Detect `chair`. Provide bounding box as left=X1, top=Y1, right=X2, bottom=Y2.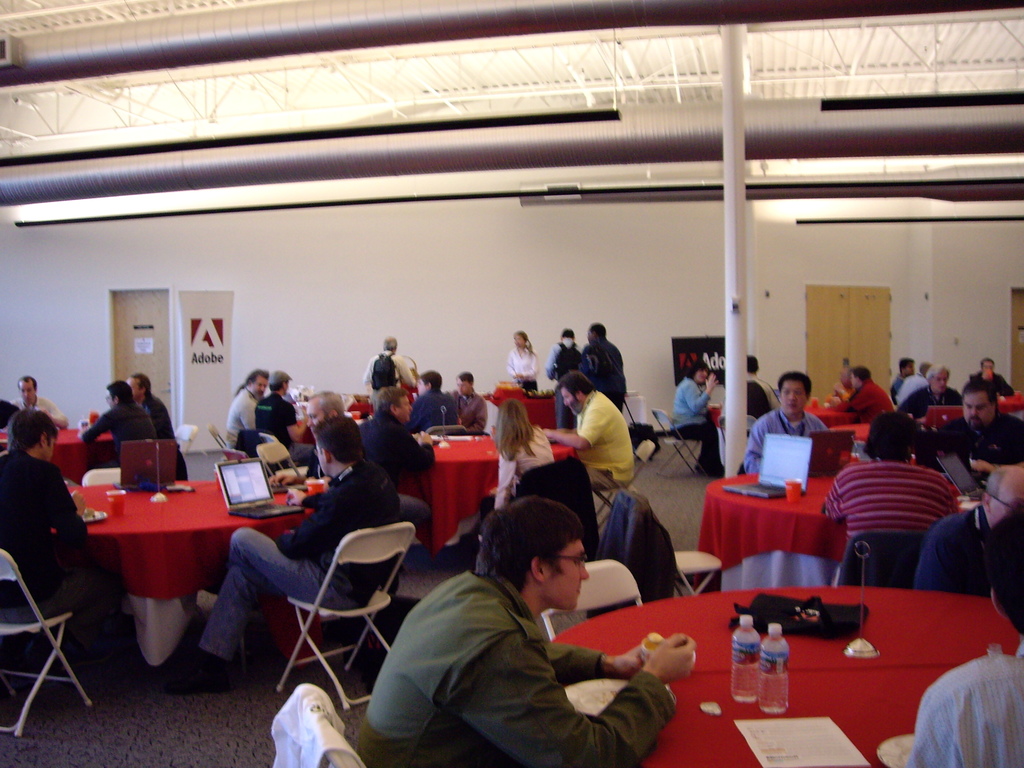
left=718, top=415, right=762, bottom=474.
